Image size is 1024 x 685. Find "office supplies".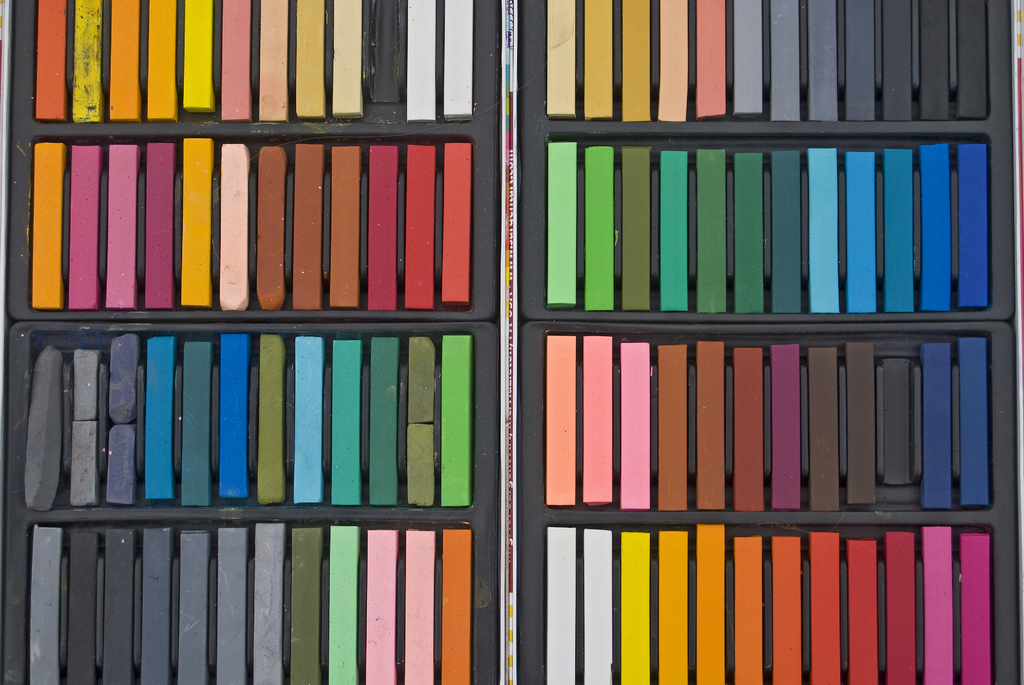
left=70, top=526, right=104, bottom=679.
